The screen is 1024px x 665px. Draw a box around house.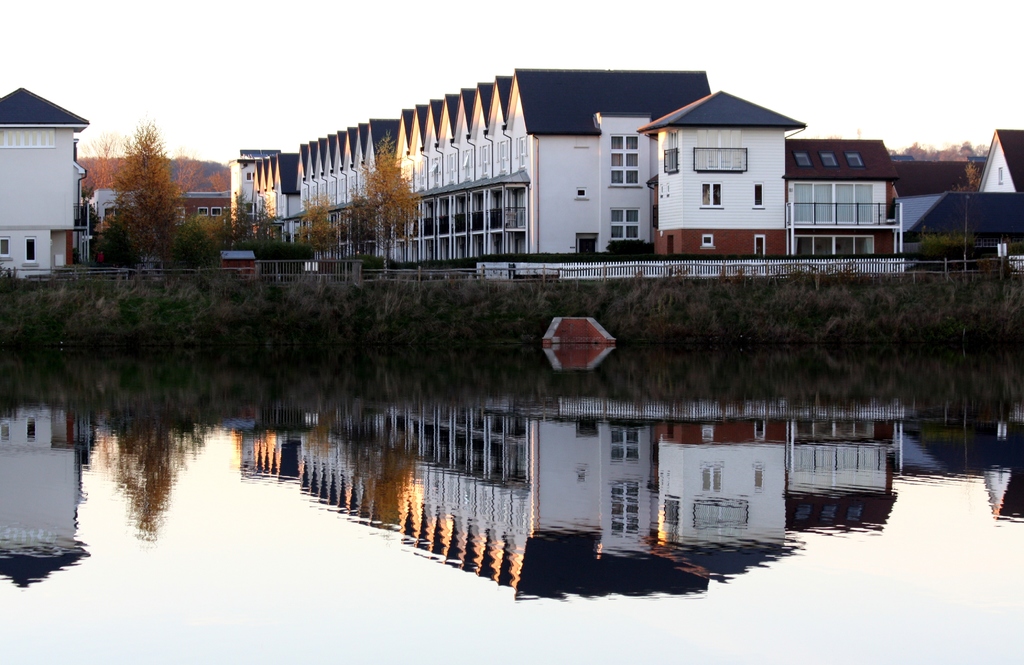
(275,154,304,244).
